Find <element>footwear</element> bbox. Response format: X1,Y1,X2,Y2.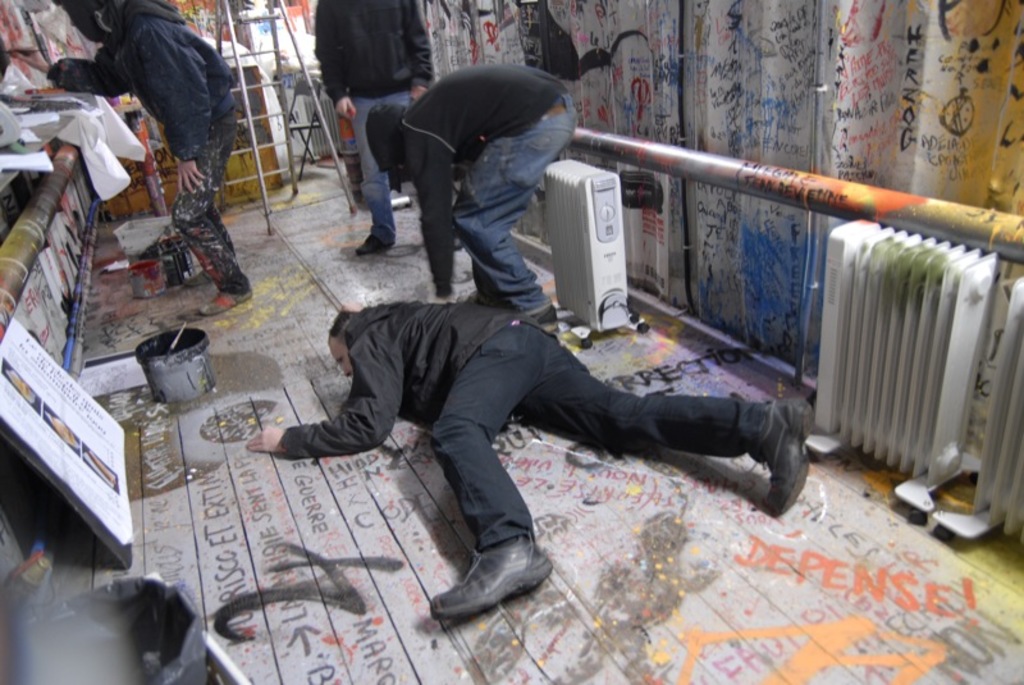
352,234,393,256.
